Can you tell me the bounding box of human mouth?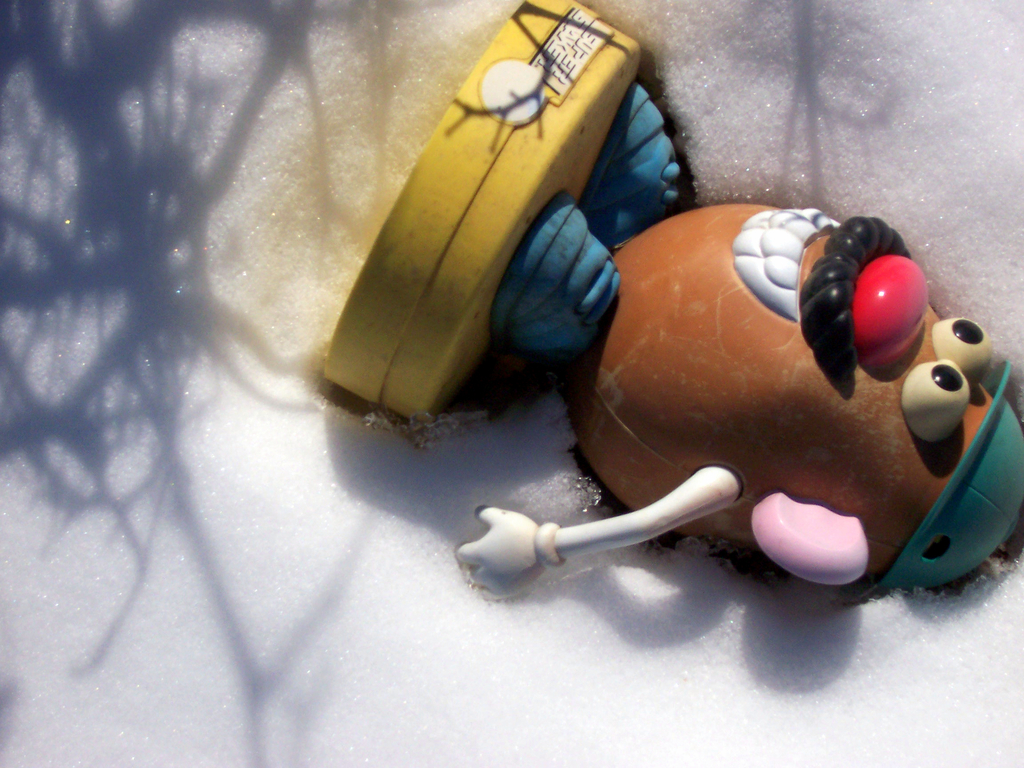
[737, 221, 865, 337].
